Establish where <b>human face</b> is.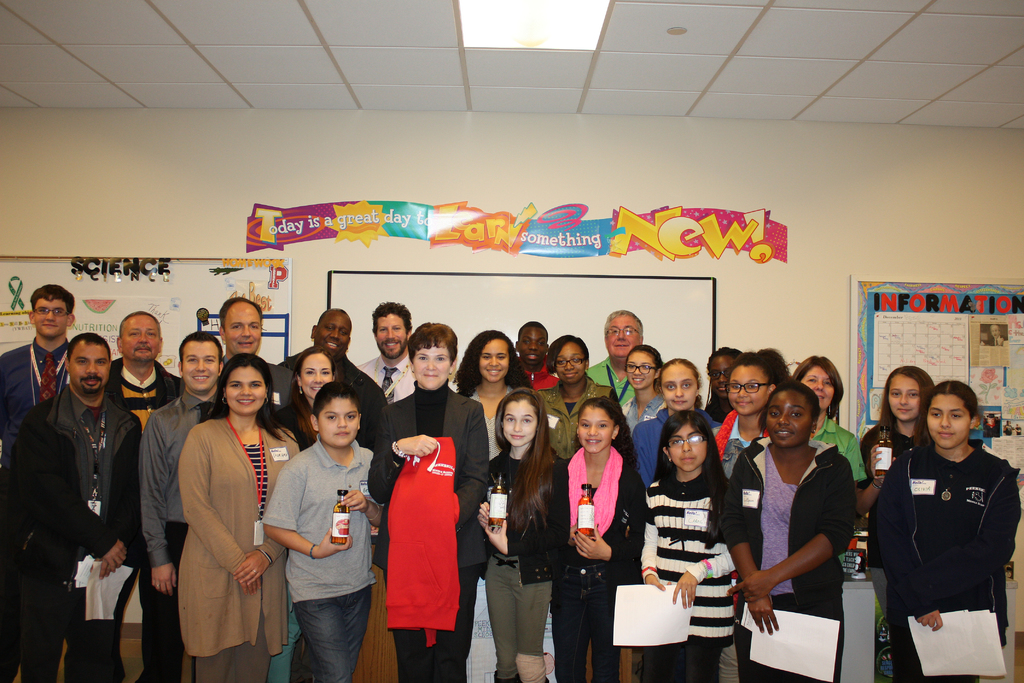
Established at bbox=[320, 317, 353, 360].
